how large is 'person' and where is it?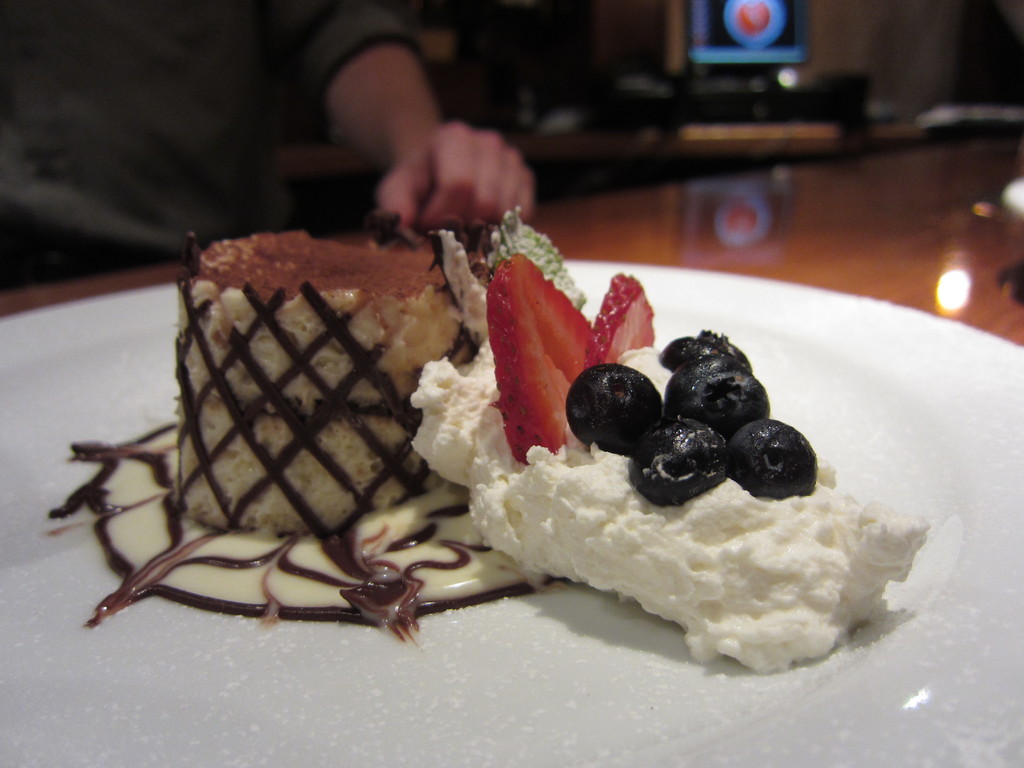
Bounding box: <region>0, 0, 533, 227</region>.
